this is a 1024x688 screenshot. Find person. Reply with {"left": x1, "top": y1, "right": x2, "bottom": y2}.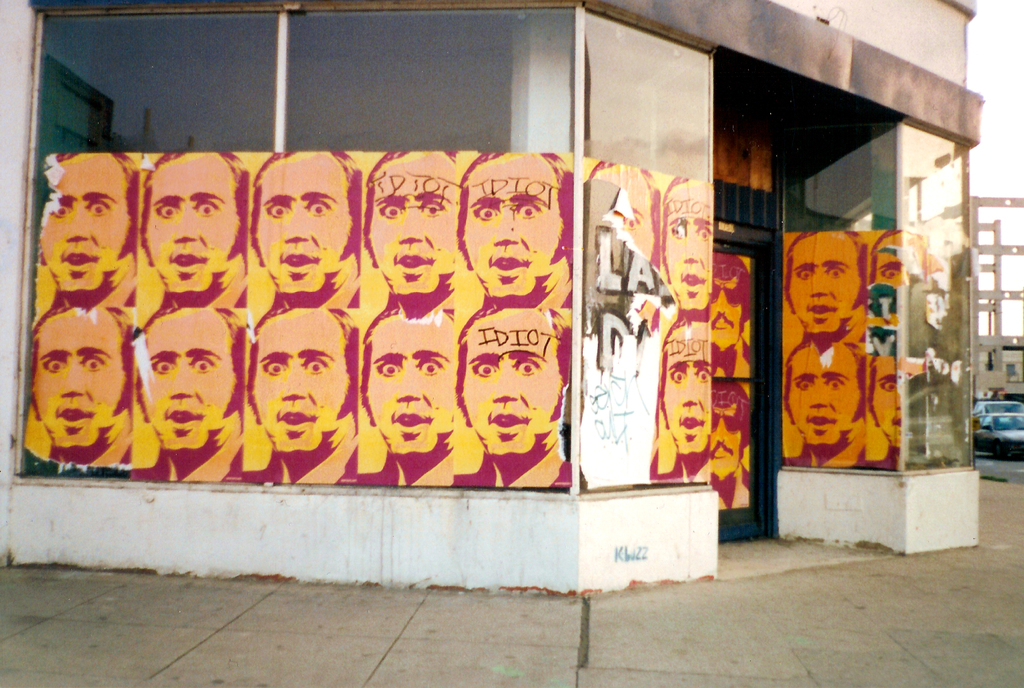
{"left": 138, "top": 154, "right": 244, "bottom": 311}.
